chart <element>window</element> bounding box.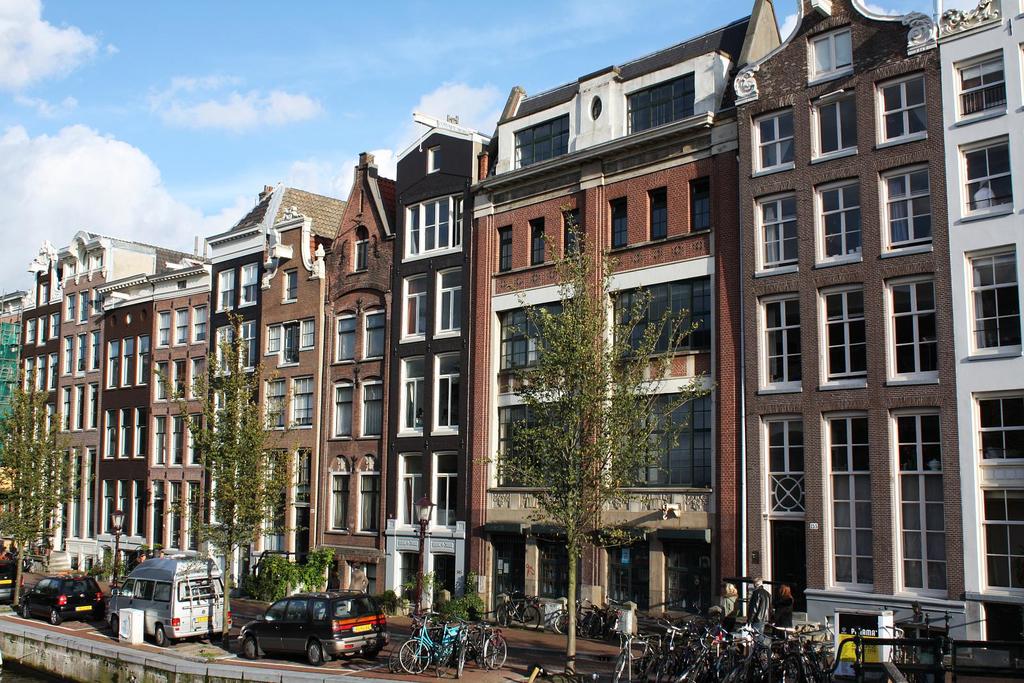
Charted: [640, 185, 669, 237].
